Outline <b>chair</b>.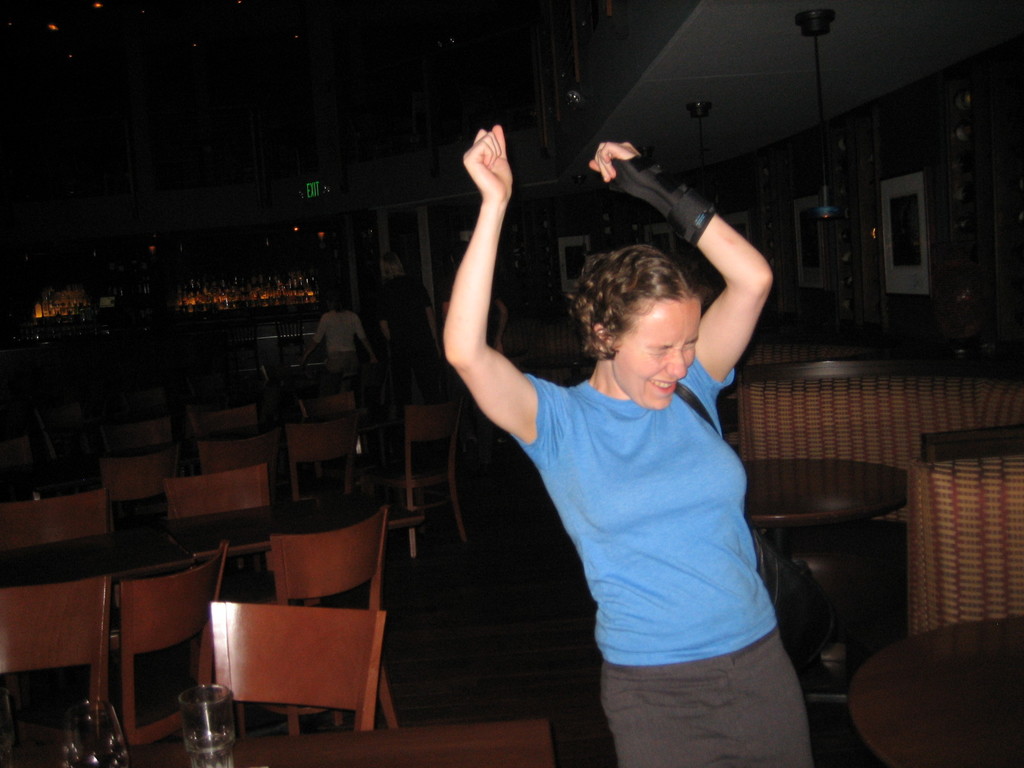
Outline: <region>112, 451, 179, 512</region>.
